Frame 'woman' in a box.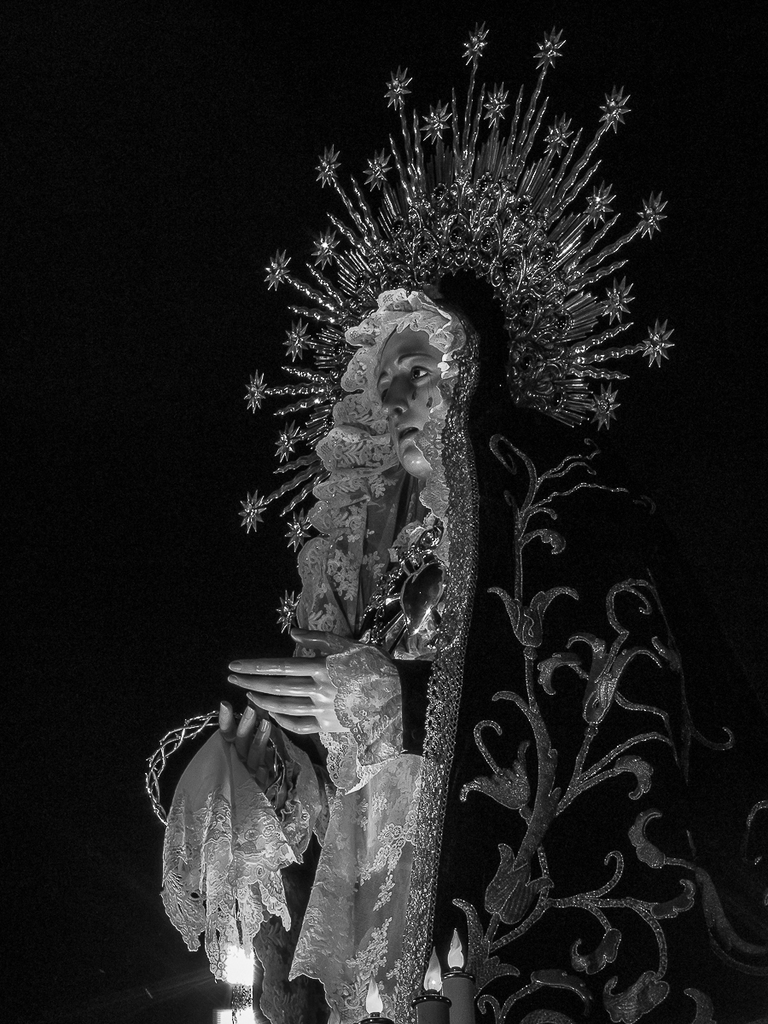
[left=143, top=26, right=767, bottom=1023].
